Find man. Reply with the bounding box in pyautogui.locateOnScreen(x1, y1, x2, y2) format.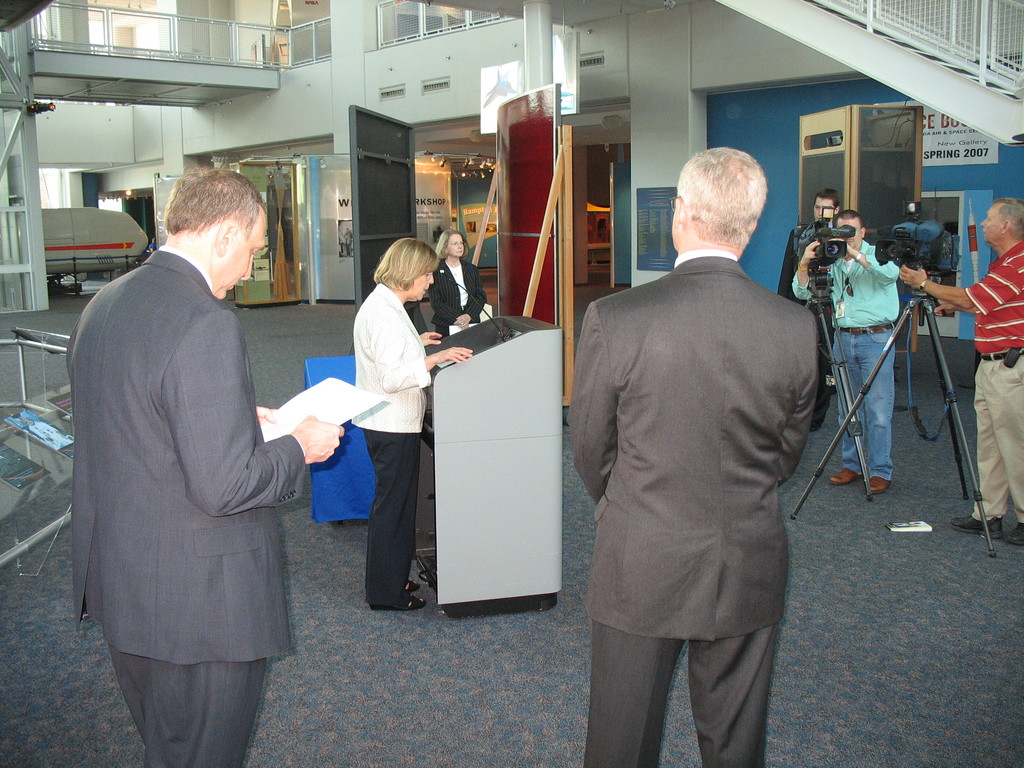
pyautogui.locateOnScreen(570, 120, 843, 757).
